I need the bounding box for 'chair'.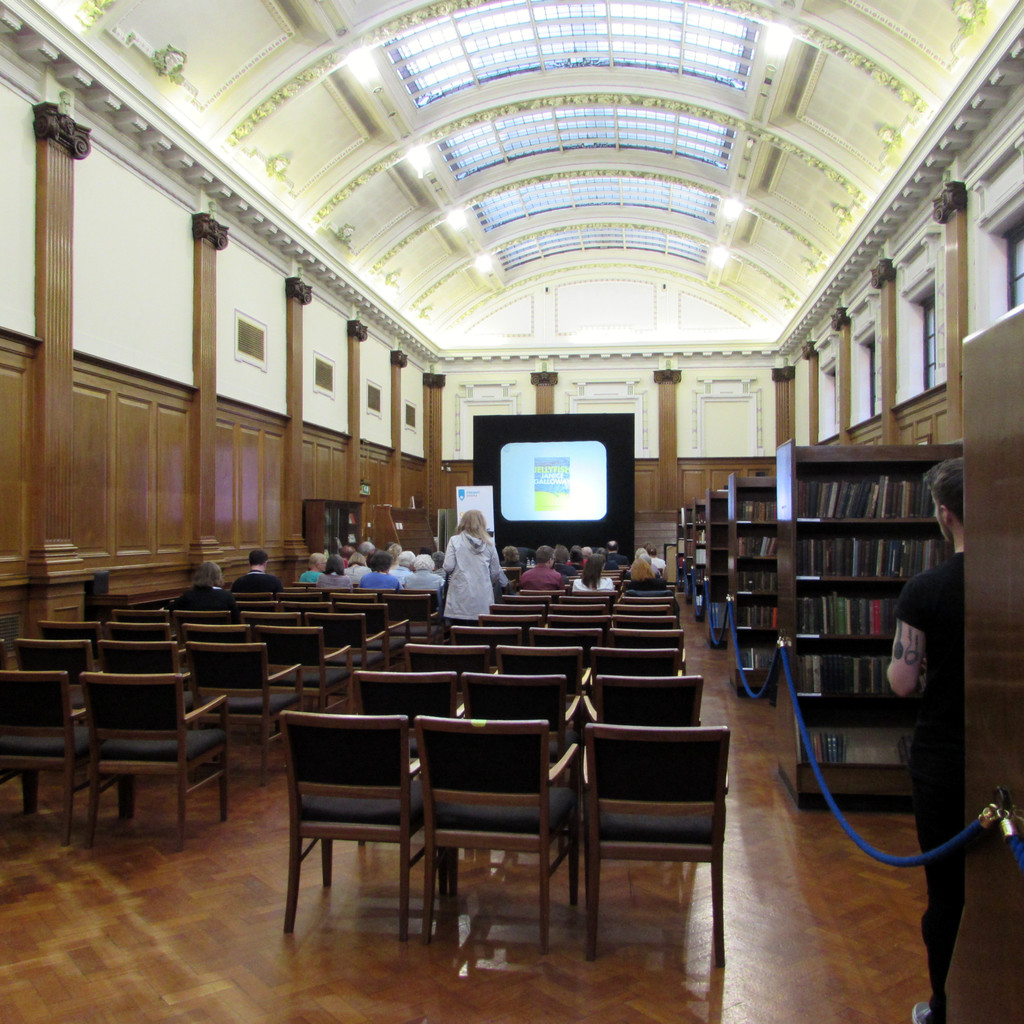
Here it is: left=382, top=588, right=445, bottom=639.
